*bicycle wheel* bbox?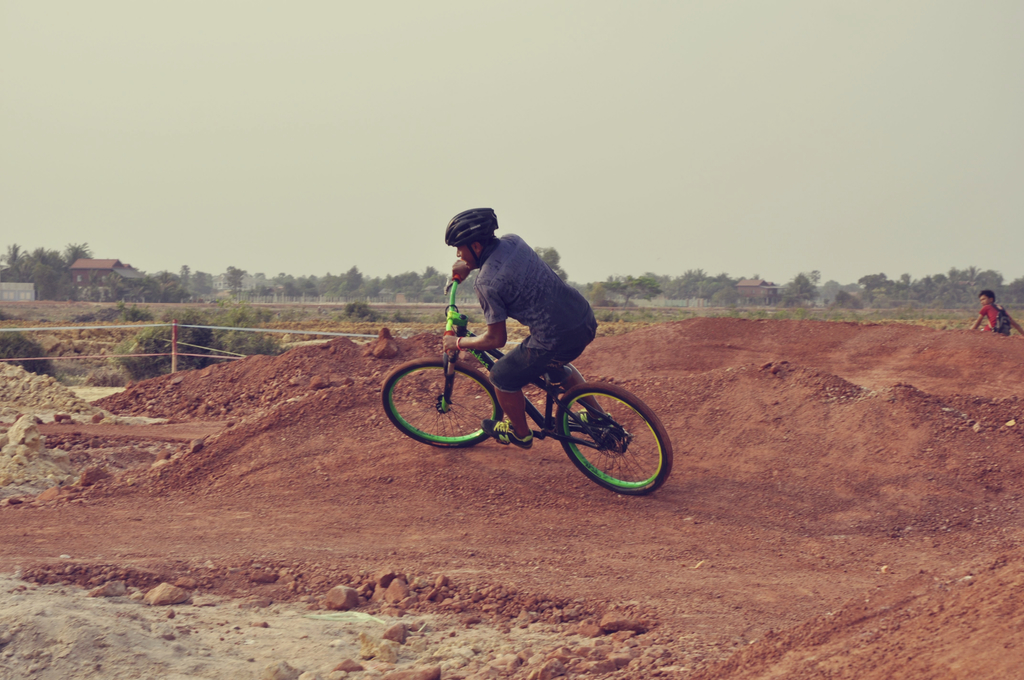
bbox(377, 360, 504, 450)
